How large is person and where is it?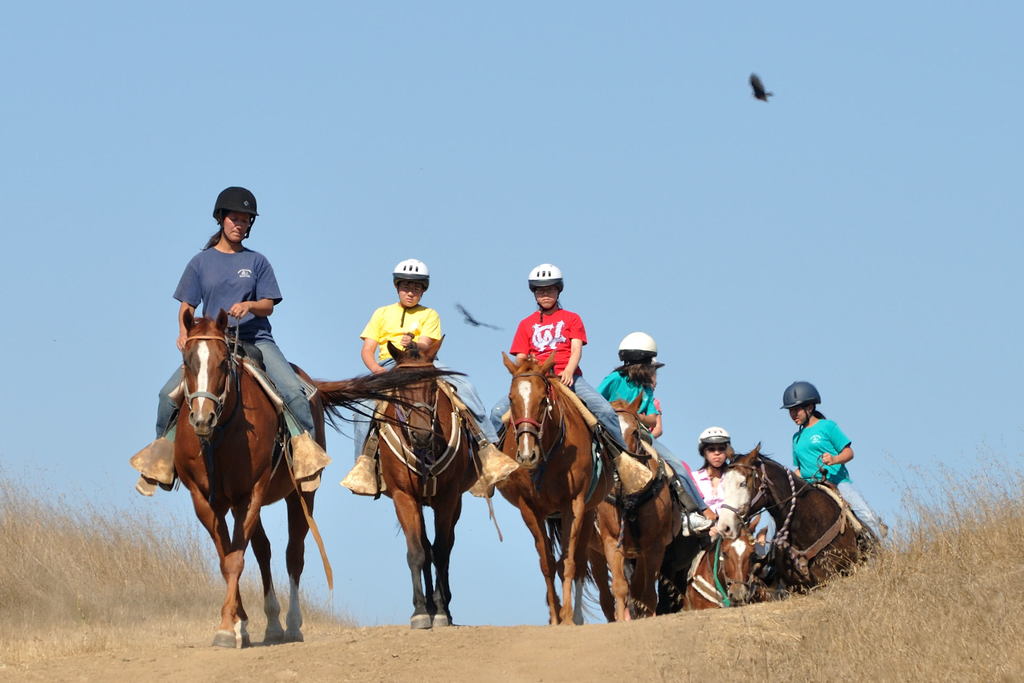
Bounding box: region(490, 261, 644, 506).
